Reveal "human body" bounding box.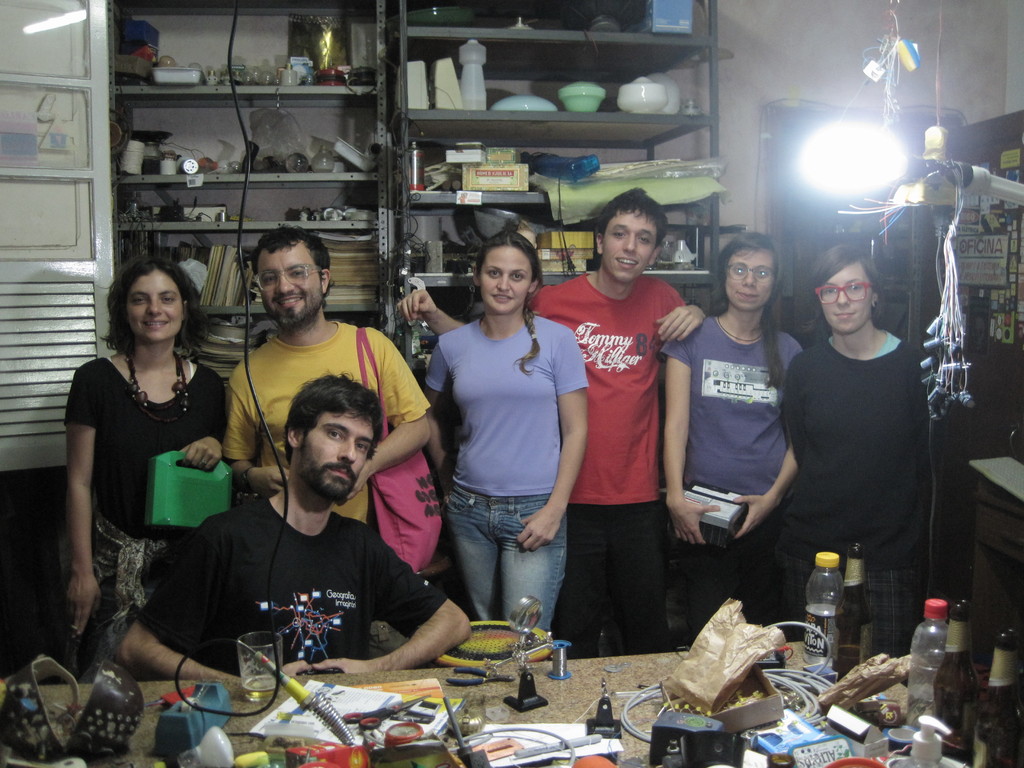
Revealed: detection(648, 217, 812, 652).
